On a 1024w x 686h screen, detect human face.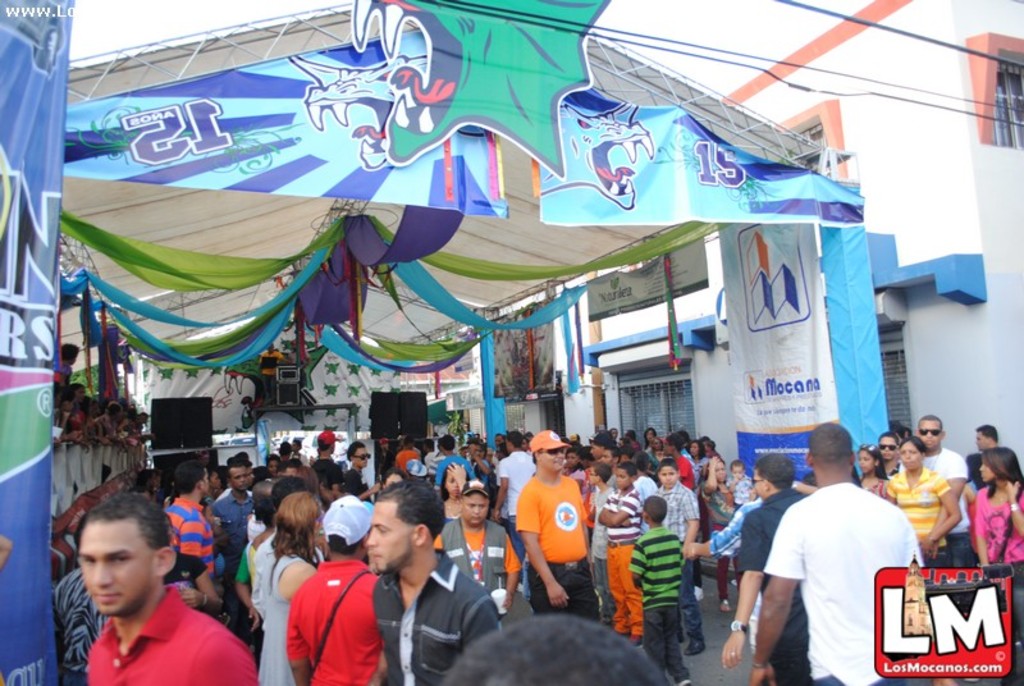
78 521 156 614.
